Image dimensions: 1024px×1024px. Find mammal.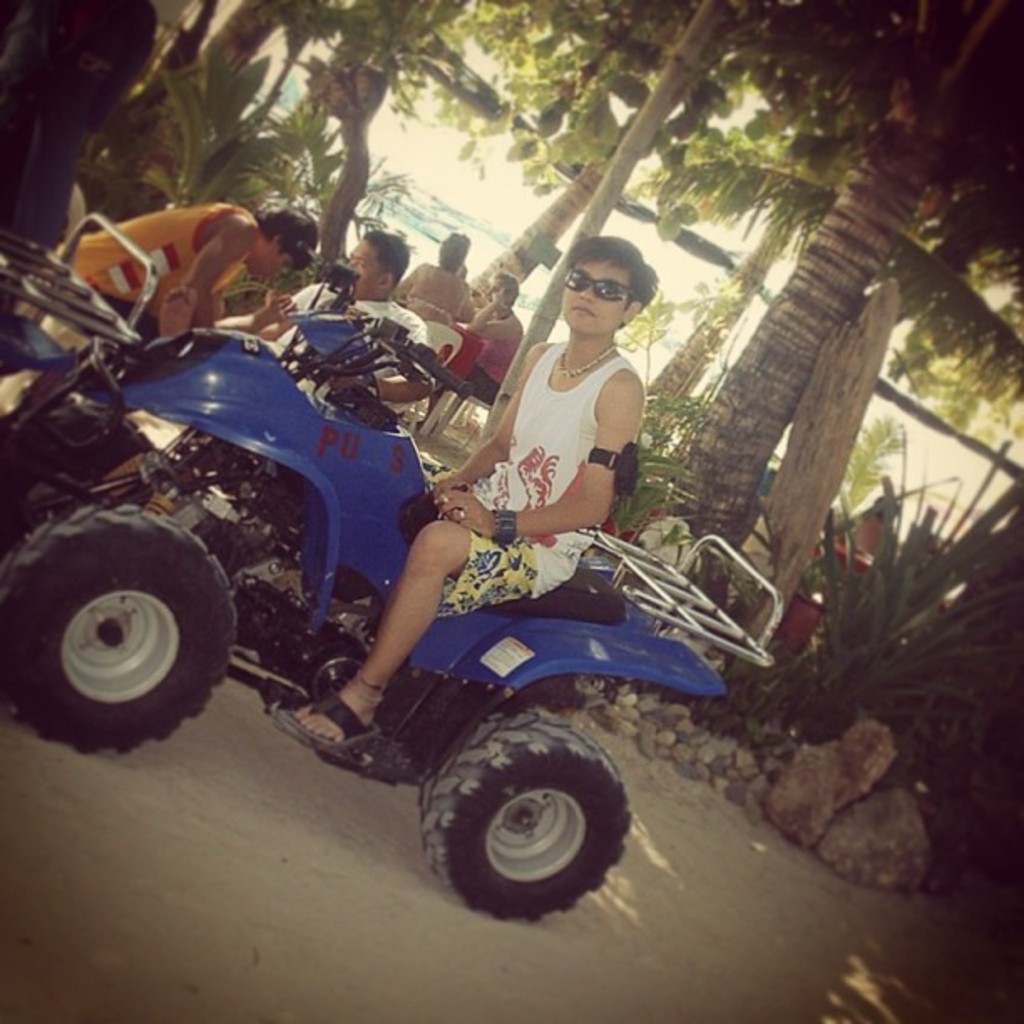
detection(395, 221, 474, 348).
